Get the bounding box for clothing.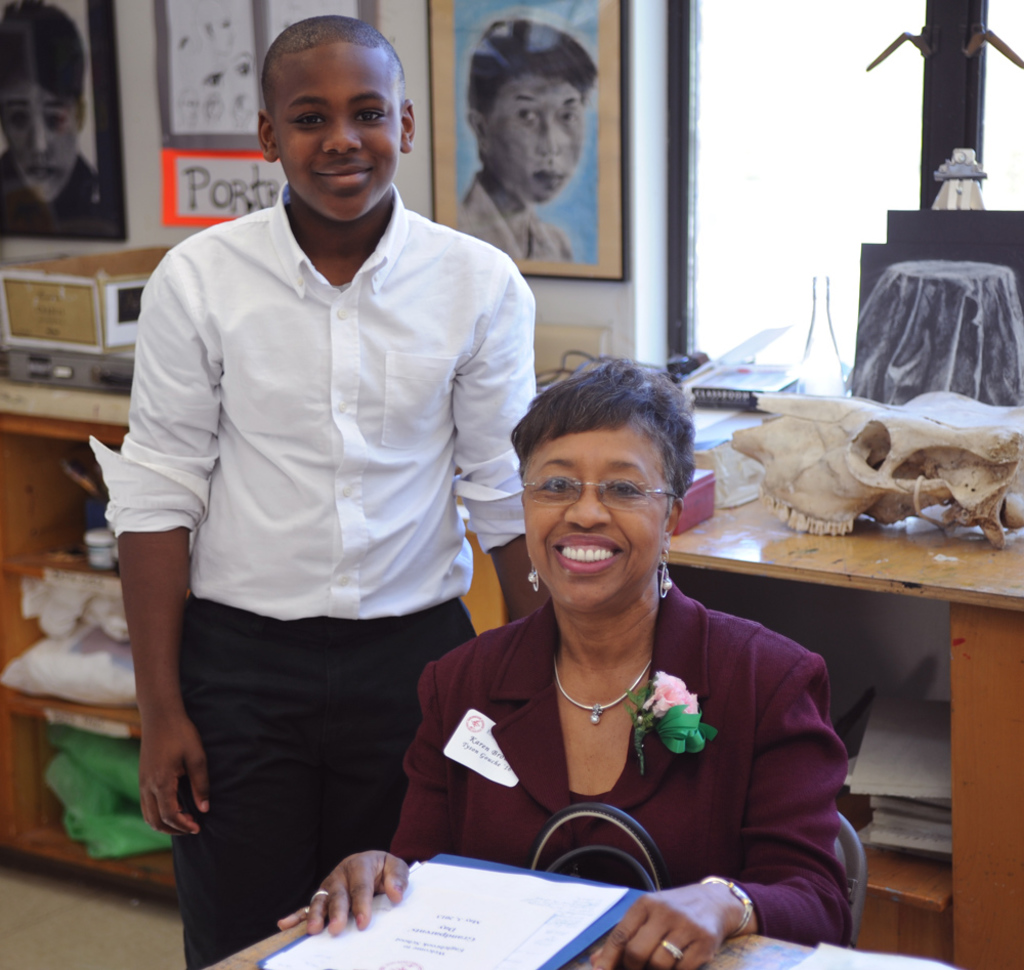
BBox(1, 157, 117, 239).
